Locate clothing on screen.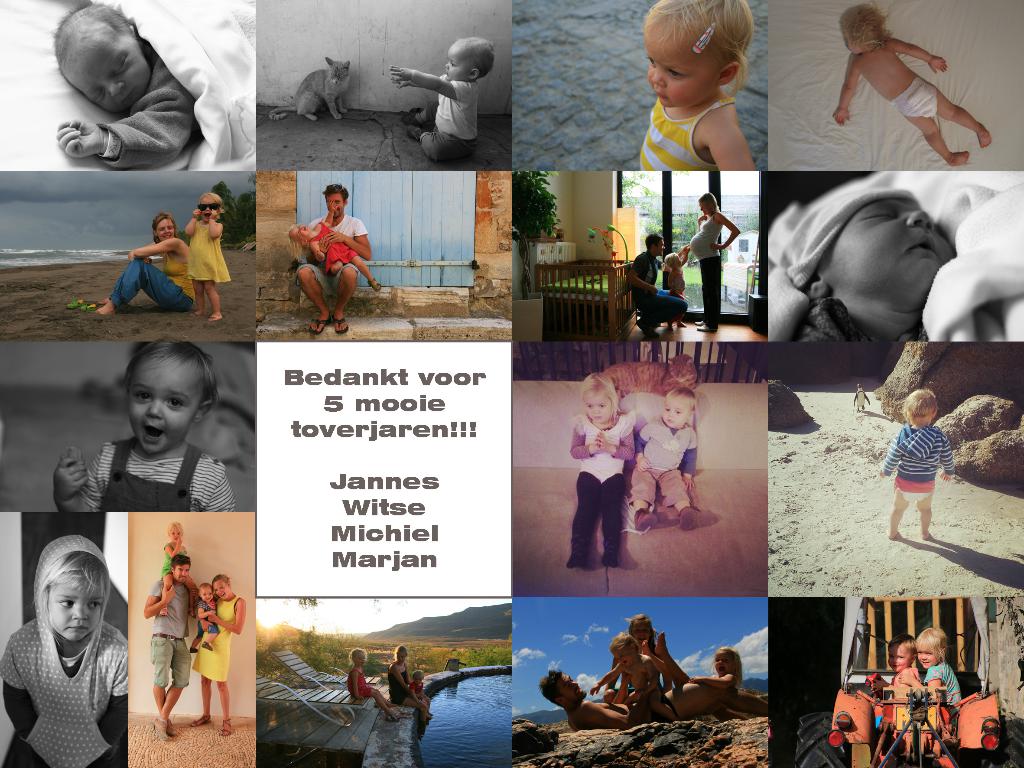
On screen at x1=879 y1=420 x2=953 y2=503.
